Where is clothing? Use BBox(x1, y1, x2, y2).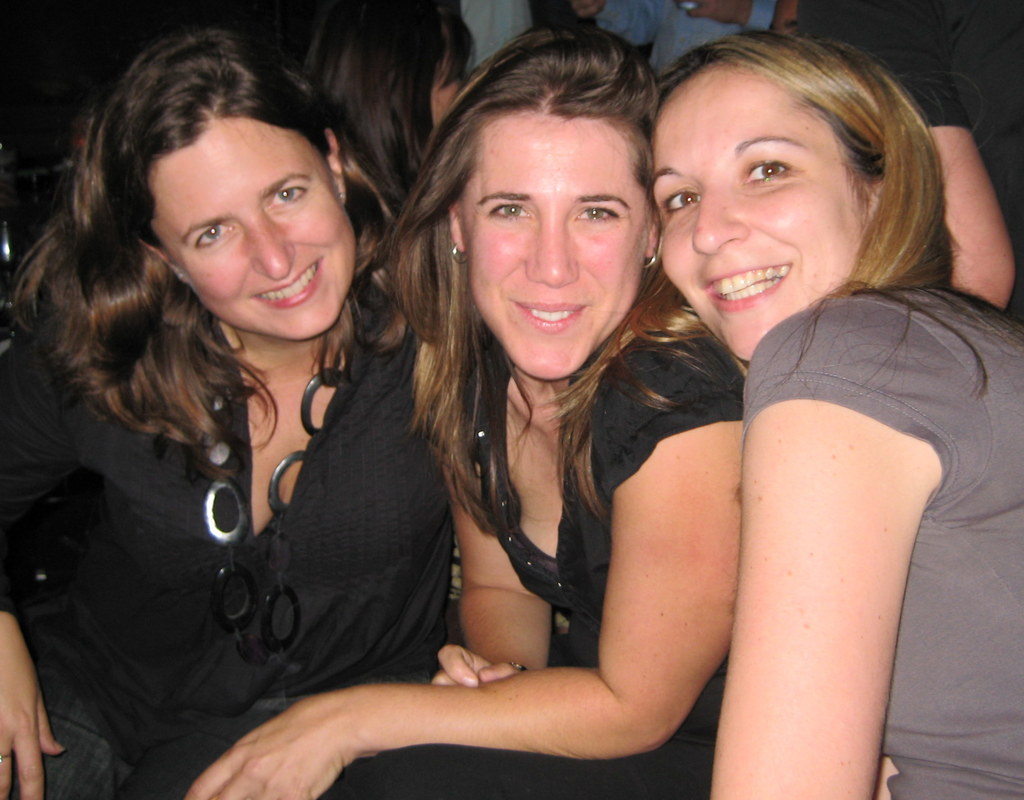
BBox(736, 282, 1023, 799).
